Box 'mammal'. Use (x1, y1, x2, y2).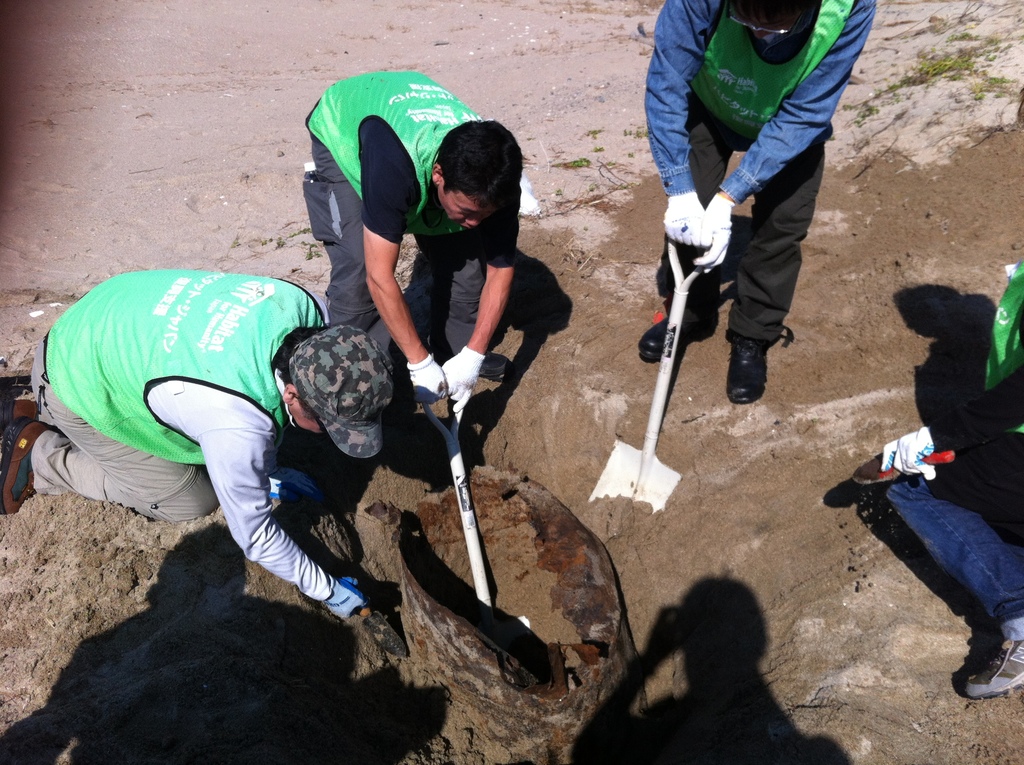
(0, 269, 393, 626).
